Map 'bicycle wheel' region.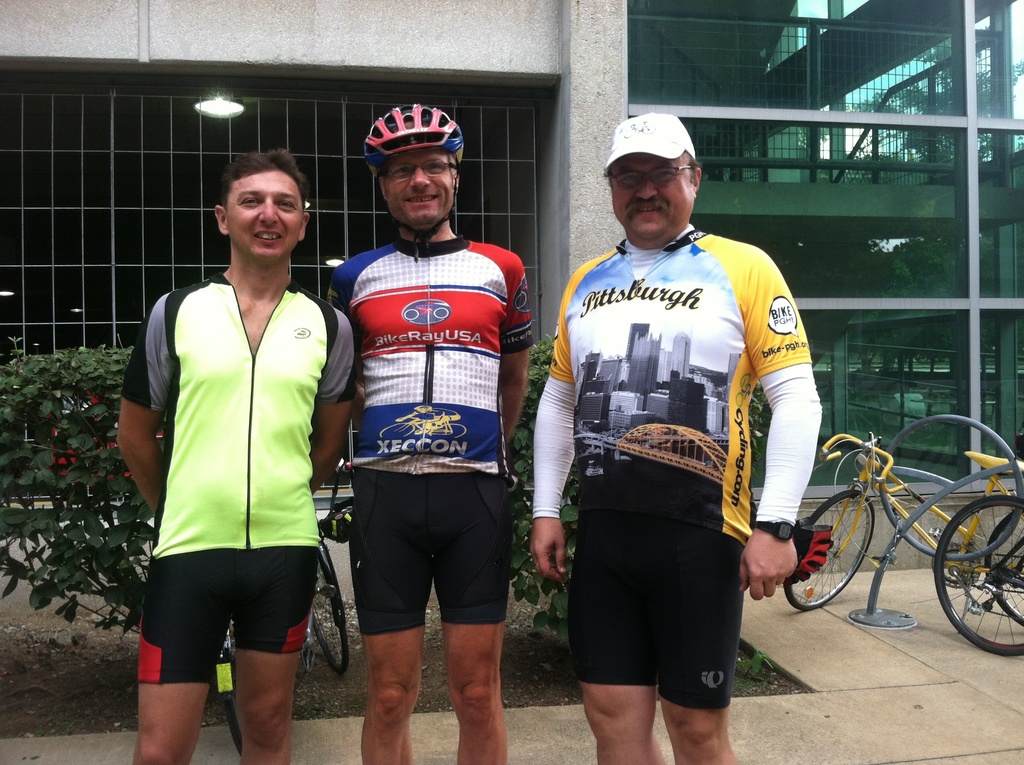
Mapped to box(988, 509, 1023, 626).
